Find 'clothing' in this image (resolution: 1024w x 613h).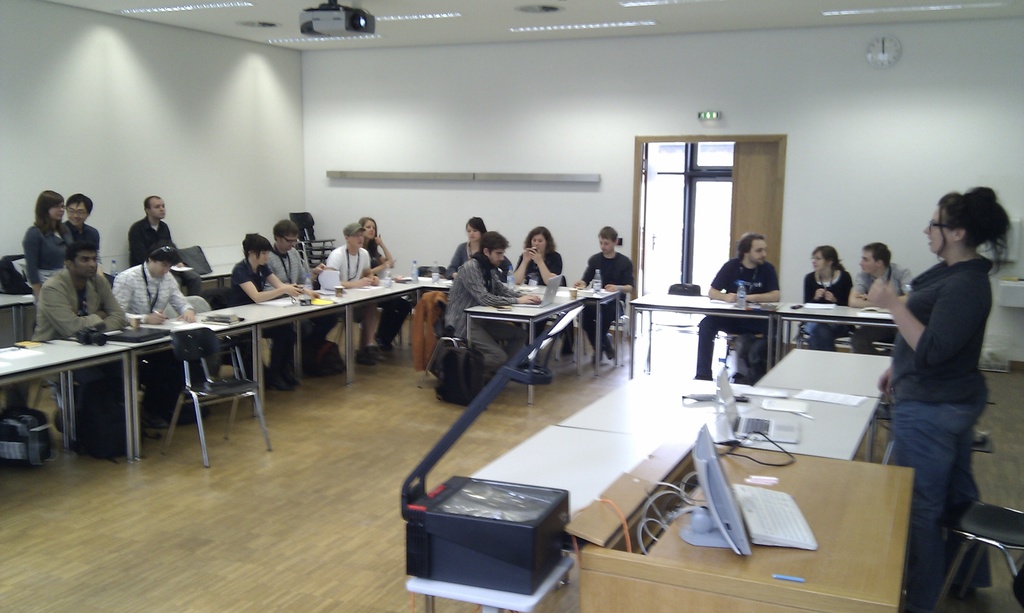
BBox(438, 253, 502, 376).
